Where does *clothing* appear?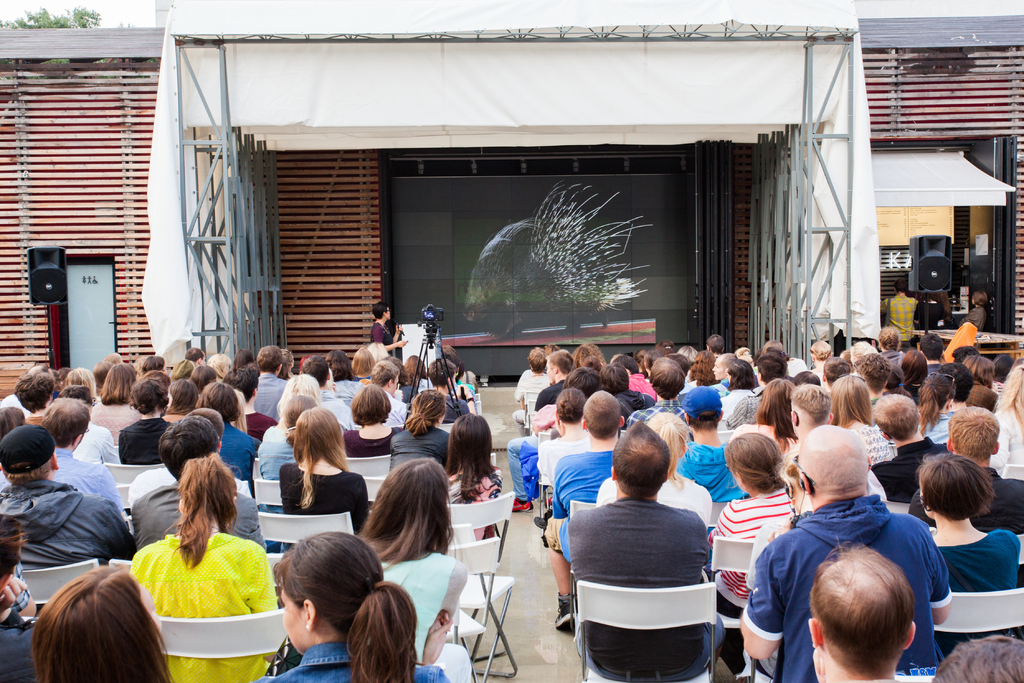
Appears at [556,446,618,567].
